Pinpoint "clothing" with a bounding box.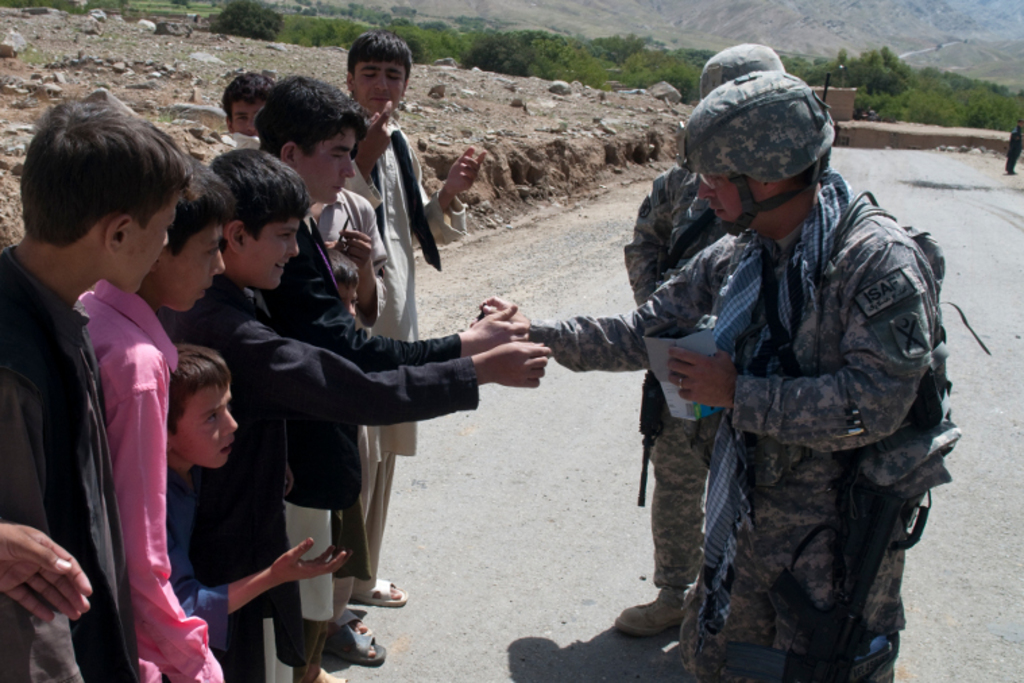
[x1=309, y1=184, x2=397, y2=525].
